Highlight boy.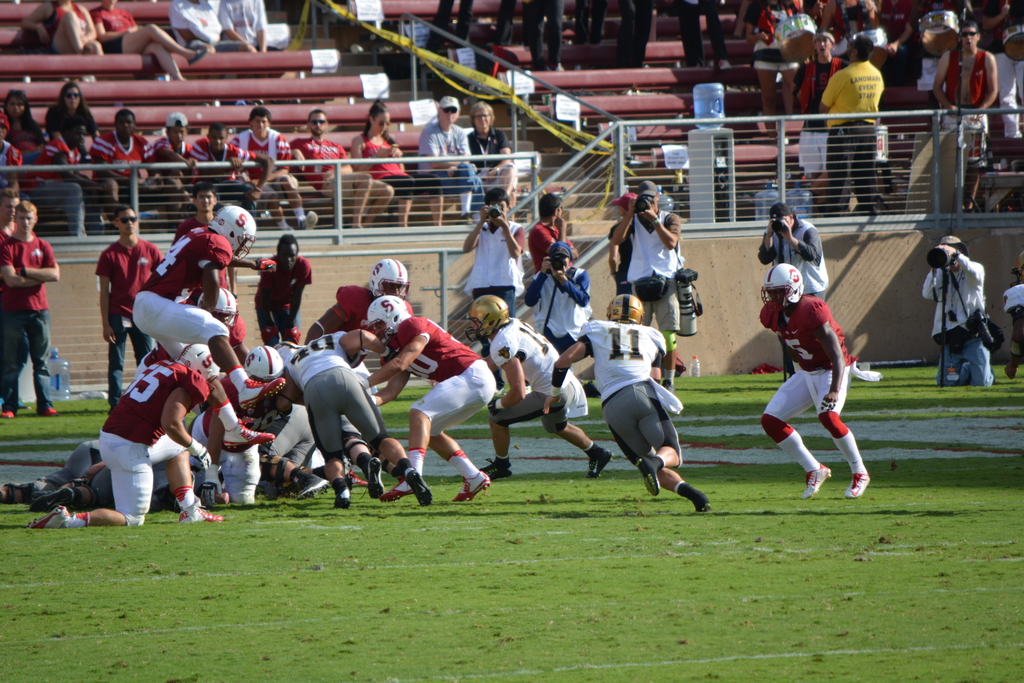
Highlighted region: (left=173, top=184, right=237, bottom=293).
